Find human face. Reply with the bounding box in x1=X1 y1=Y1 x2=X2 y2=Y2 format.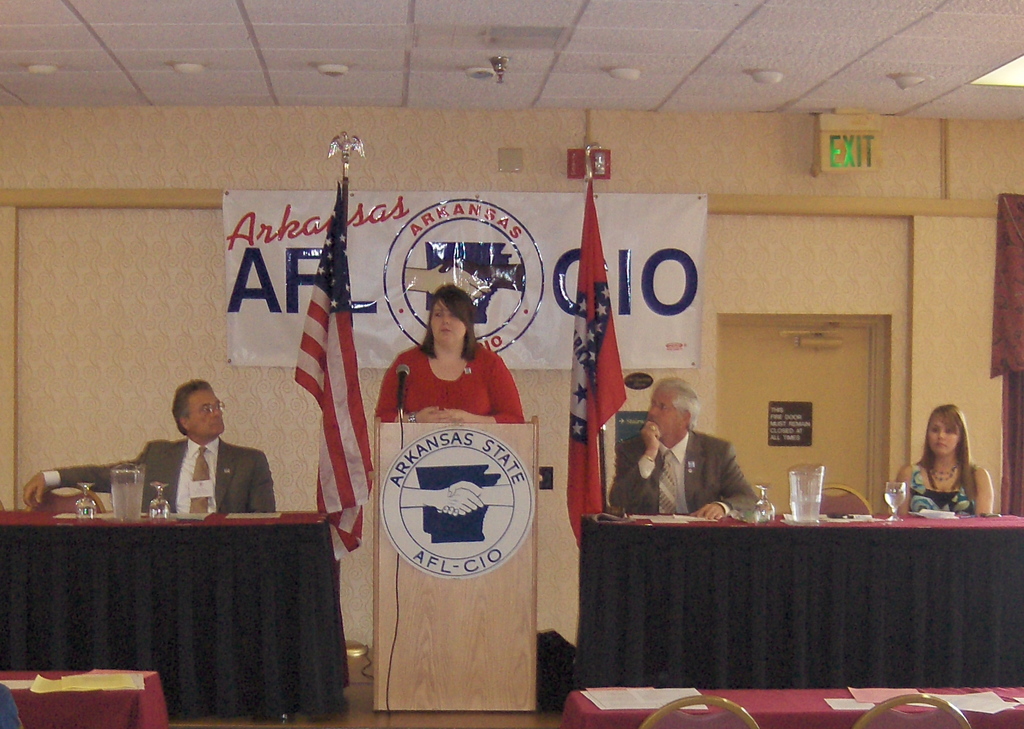
x1=924 y1=418 x2=959 y2=463.
